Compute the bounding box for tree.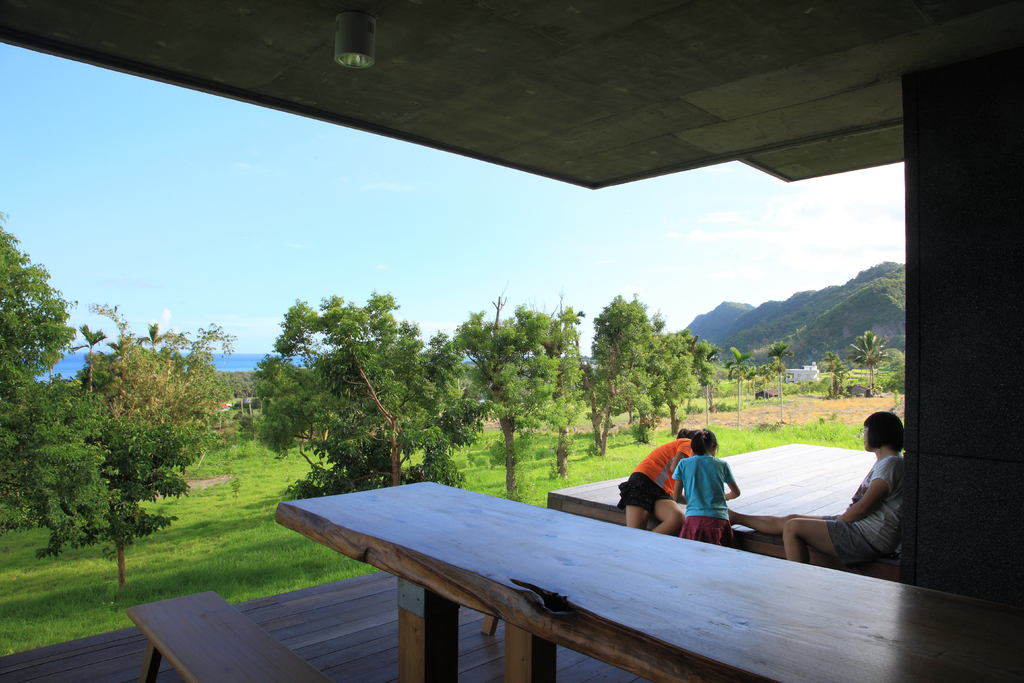
x1=0 y1=199 x2=88 y2=469.
